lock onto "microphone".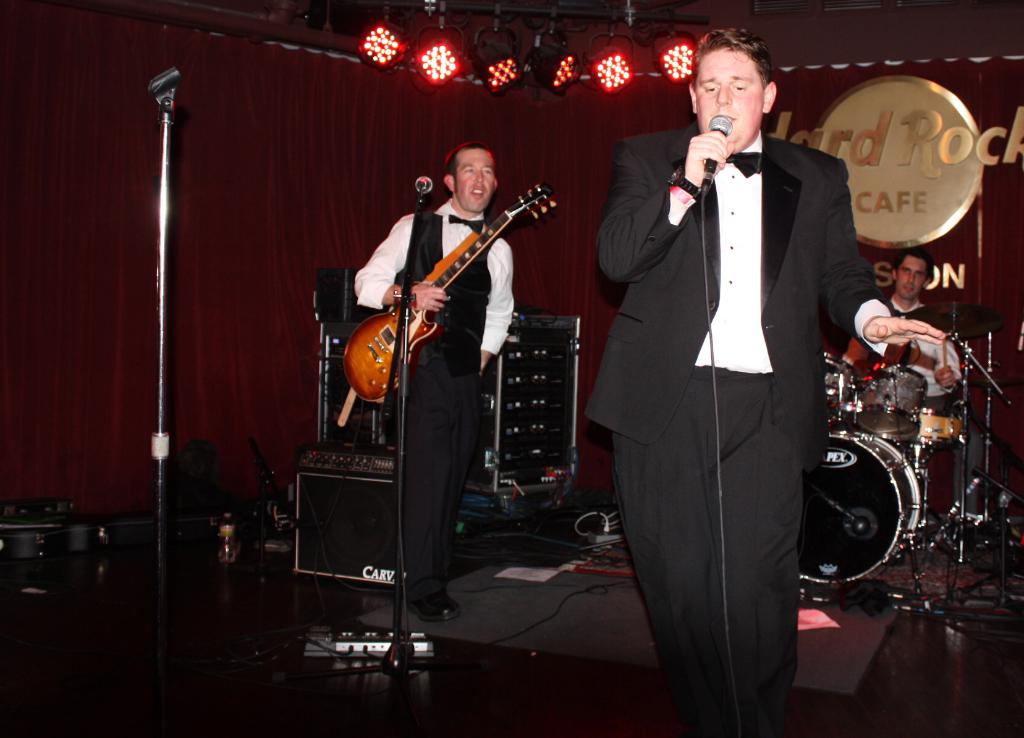
Locked: box(701, 110, 732, 184).
